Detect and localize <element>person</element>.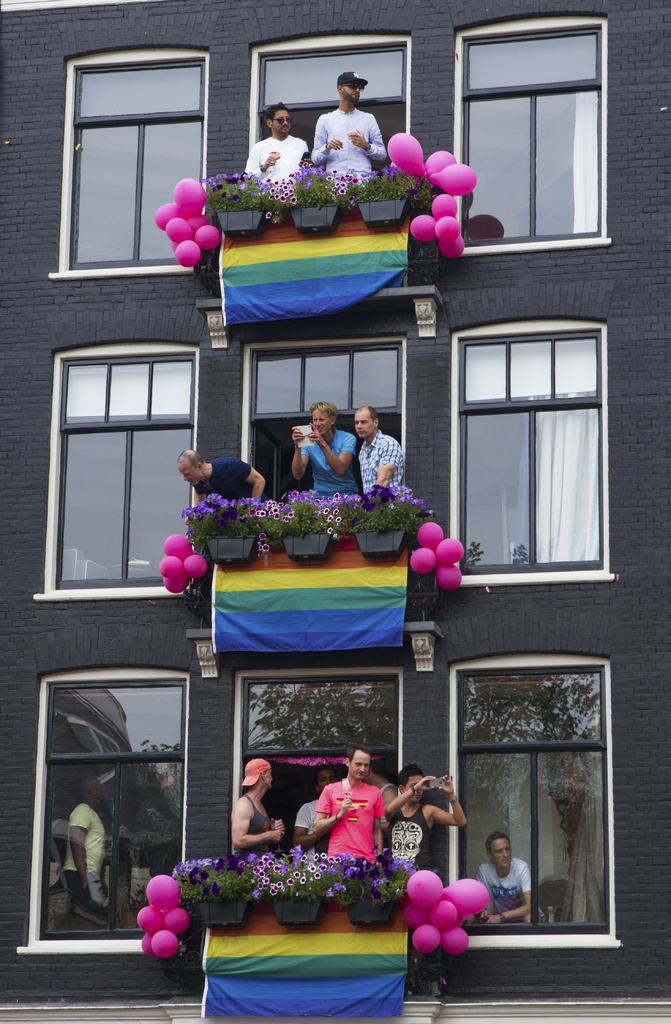
Localized at box(310, 751, 385, 855).
